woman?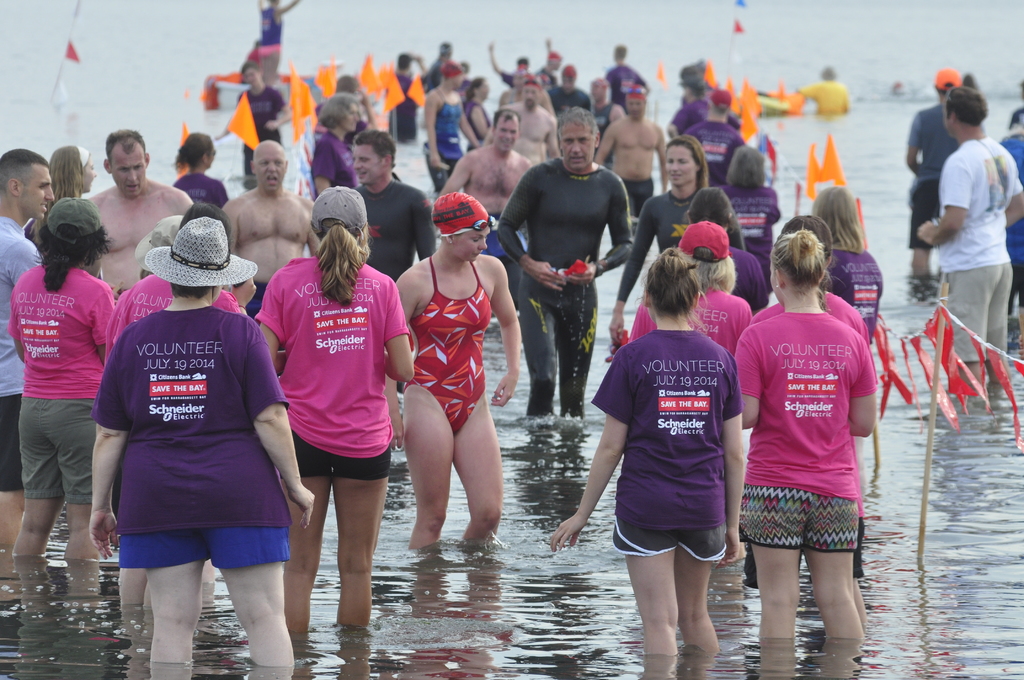
pyautogui.locateOnScreen(685, 184, 772, 316)
